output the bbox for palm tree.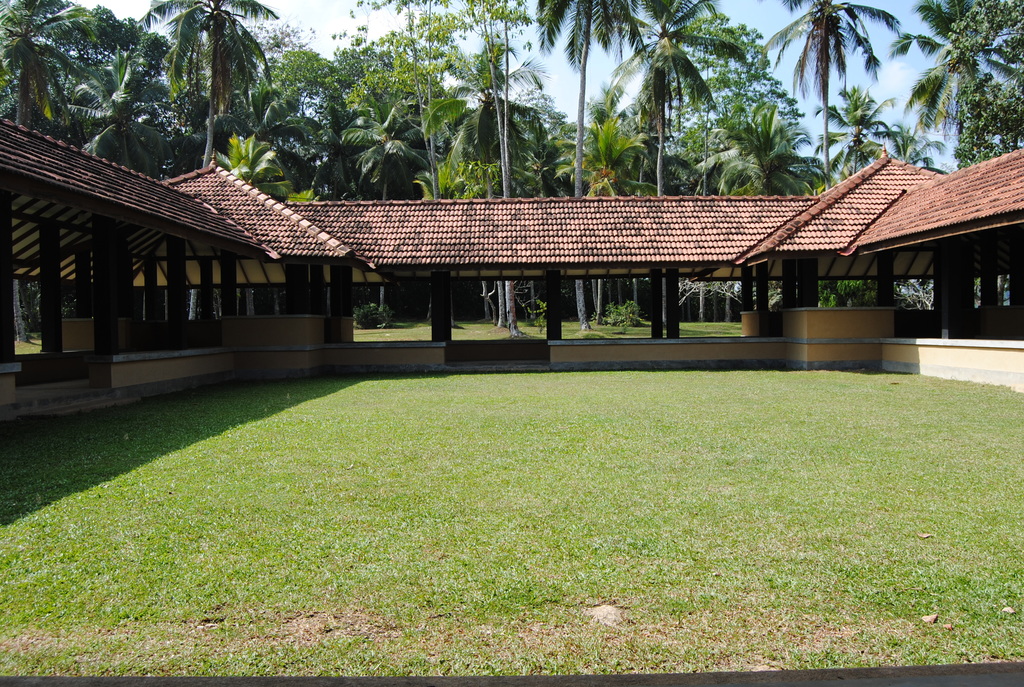
600:0:748:341.
